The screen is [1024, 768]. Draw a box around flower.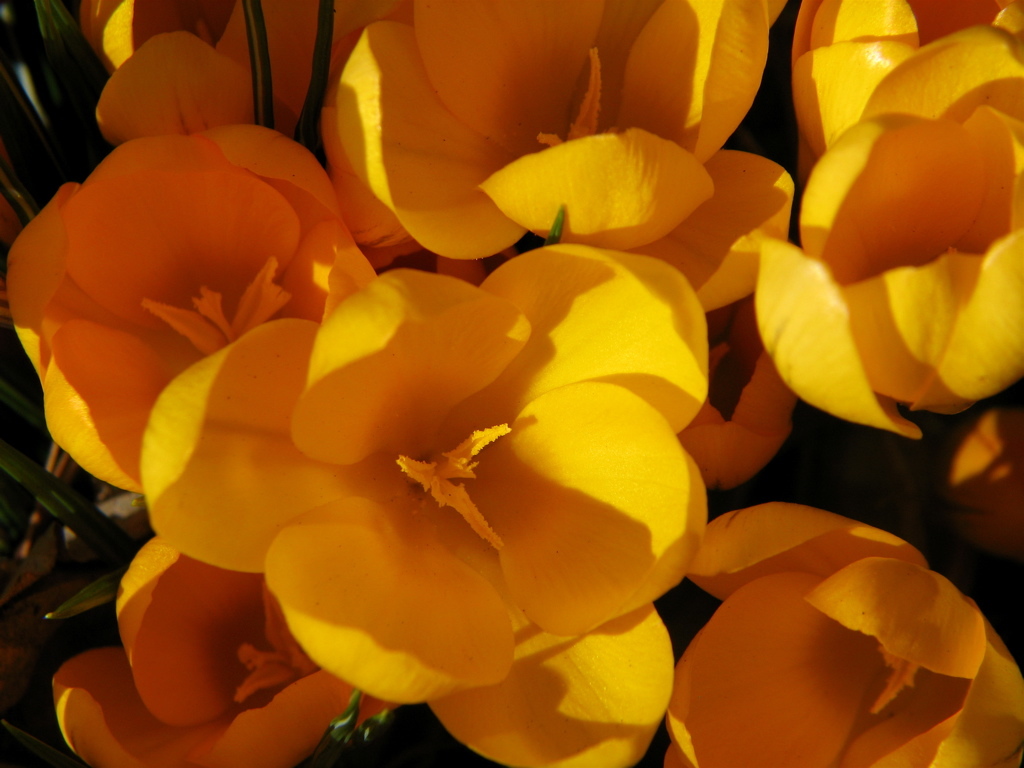
(148, 216, 716, 733).
